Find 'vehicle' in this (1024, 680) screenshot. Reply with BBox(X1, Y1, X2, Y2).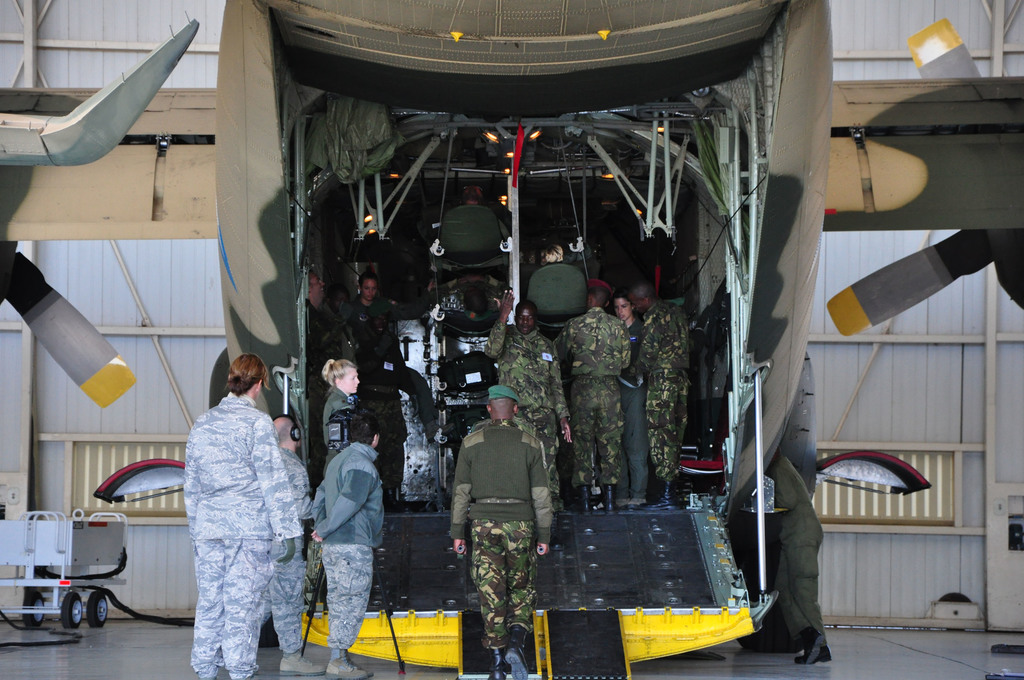
BBox(0, 0, 1023, 679).
